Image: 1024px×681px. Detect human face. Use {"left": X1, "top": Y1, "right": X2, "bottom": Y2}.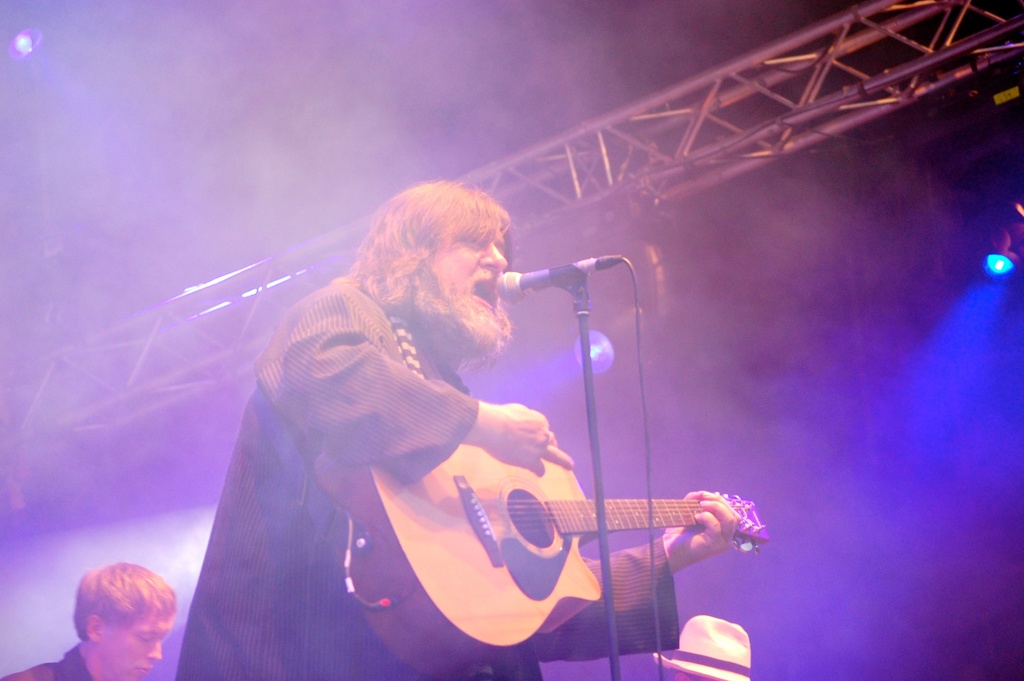
{"left": 92, "top": 613, "right": 172, "bottom": 680}.
